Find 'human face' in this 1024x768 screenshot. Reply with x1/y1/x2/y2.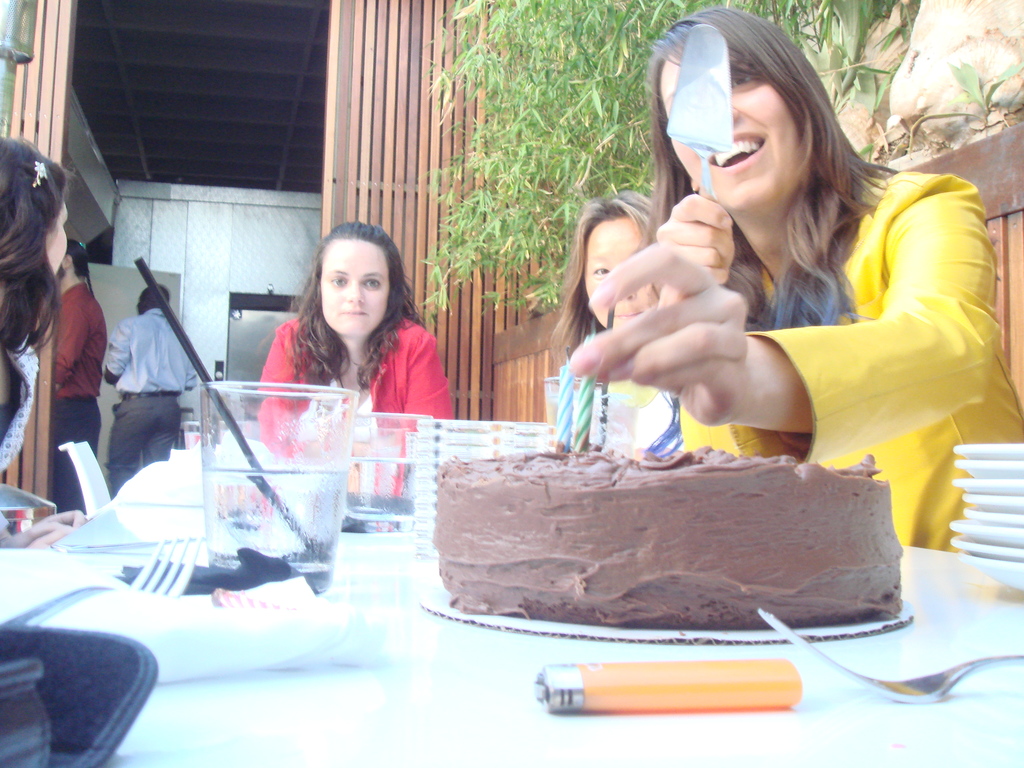
50/205/70/273.
